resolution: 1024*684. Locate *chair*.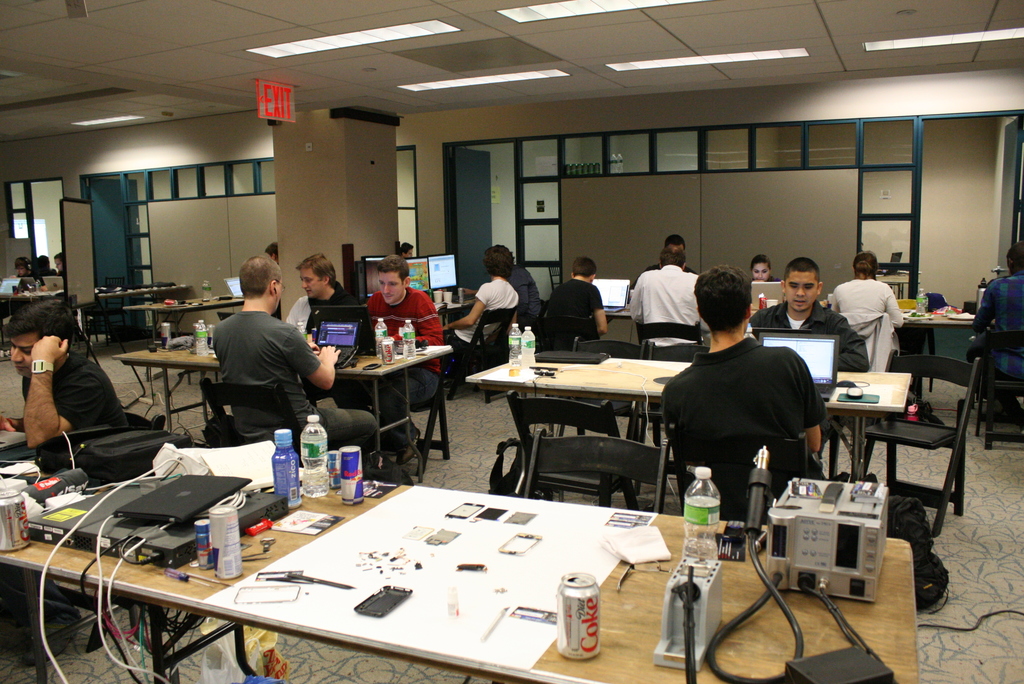
<bbox>29, 407, 163, 649</bbox>.
